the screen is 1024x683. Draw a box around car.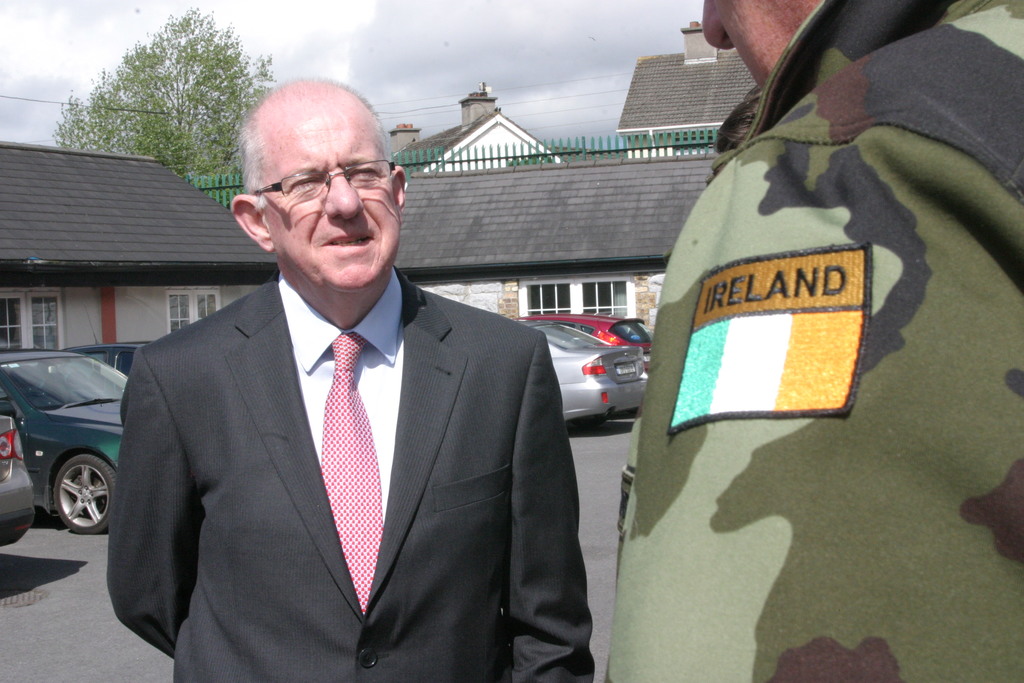
(0,416,35,545).
